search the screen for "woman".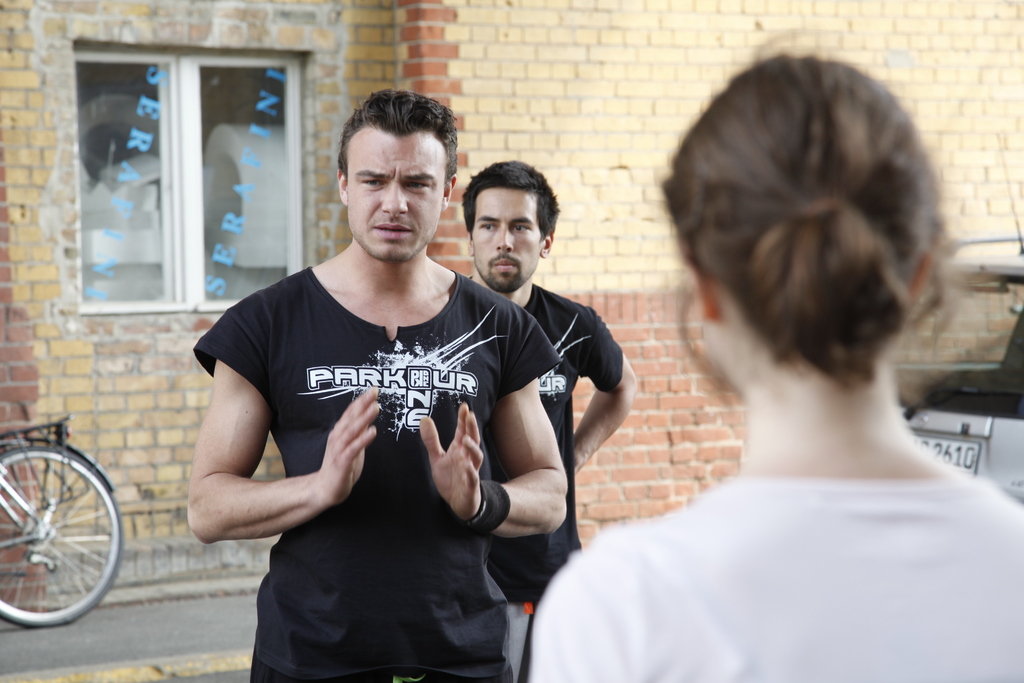
Found at {"x1": 572, "y1": 74, "x2": 975, "y2": 650}.
